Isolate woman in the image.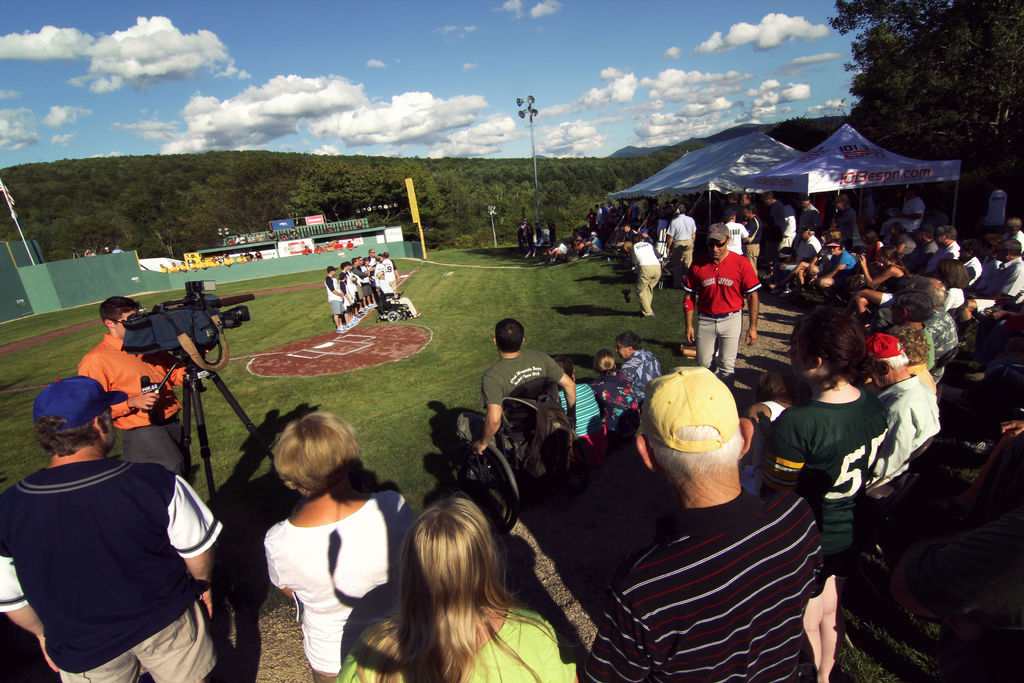
Isolated region: Rect(263, 408, 424, 682).
